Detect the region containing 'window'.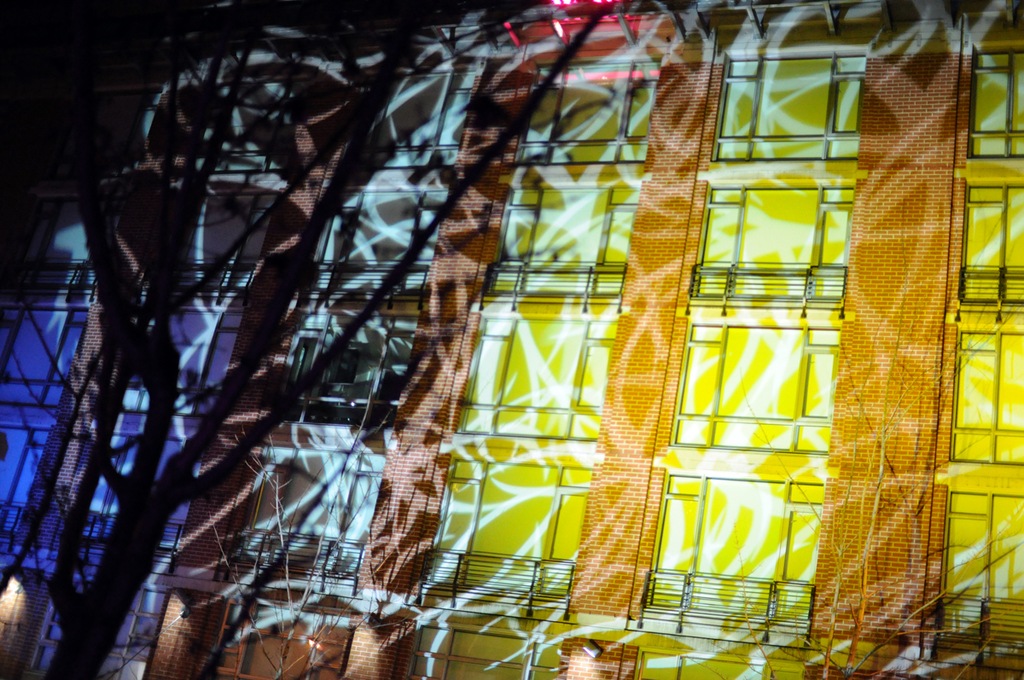
pyautogui.locateOnScreen(966, 40, 1023, 158).
